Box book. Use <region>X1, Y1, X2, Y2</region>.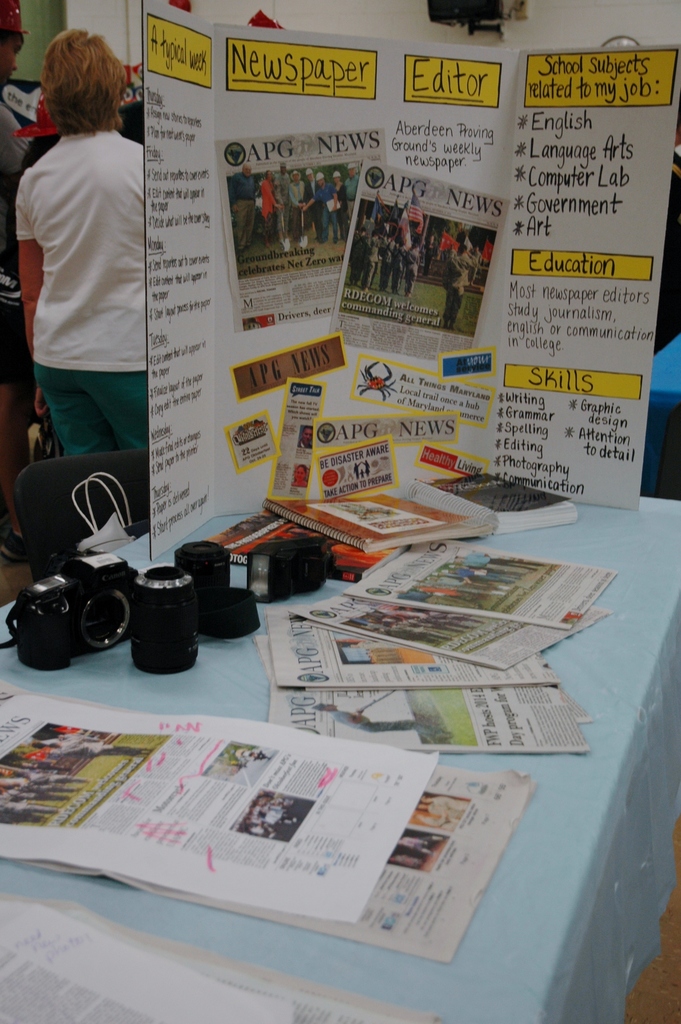
<region>411, 466, 589, 540</region>.
